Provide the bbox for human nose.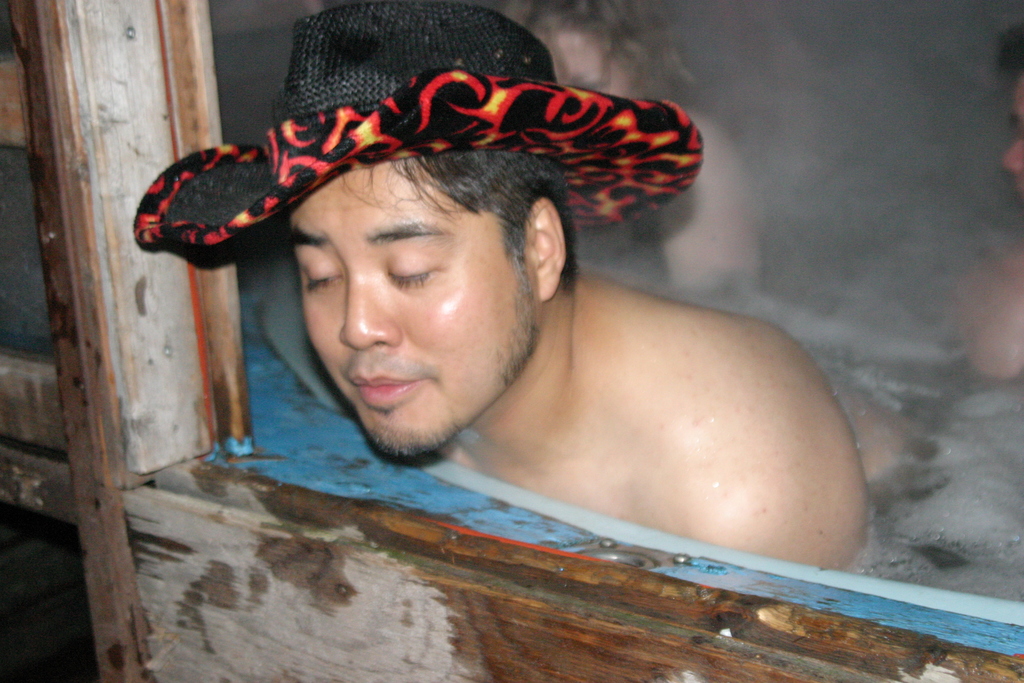
<box>339,265,403,358</box>.
